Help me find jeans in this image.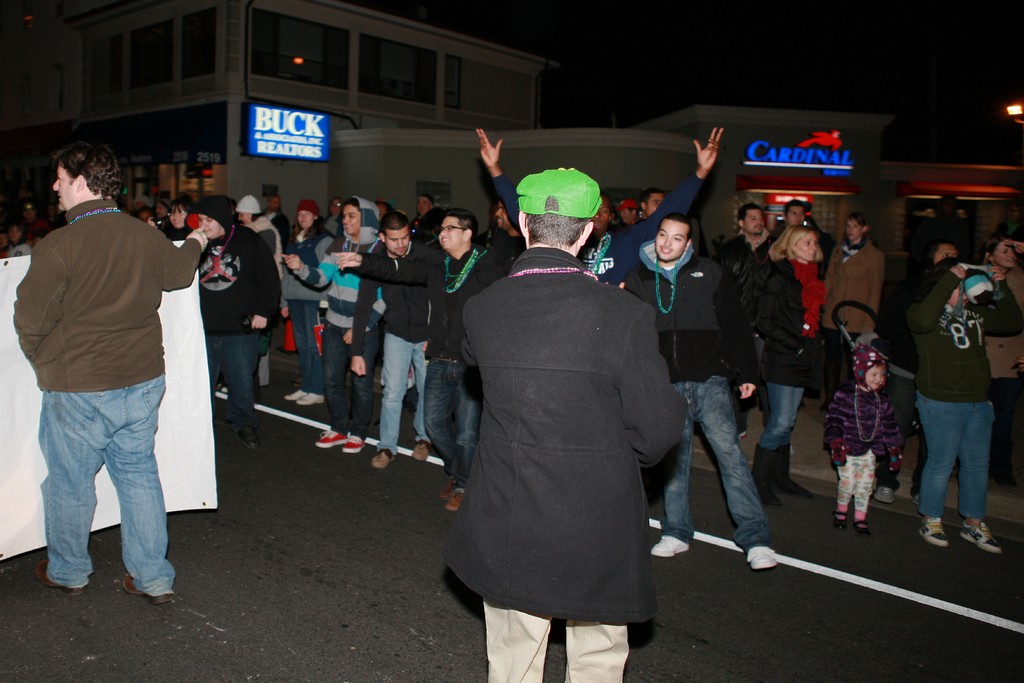
Found it: {"left": 212, "top": 334, "right": 260, "bottom": 439}.
